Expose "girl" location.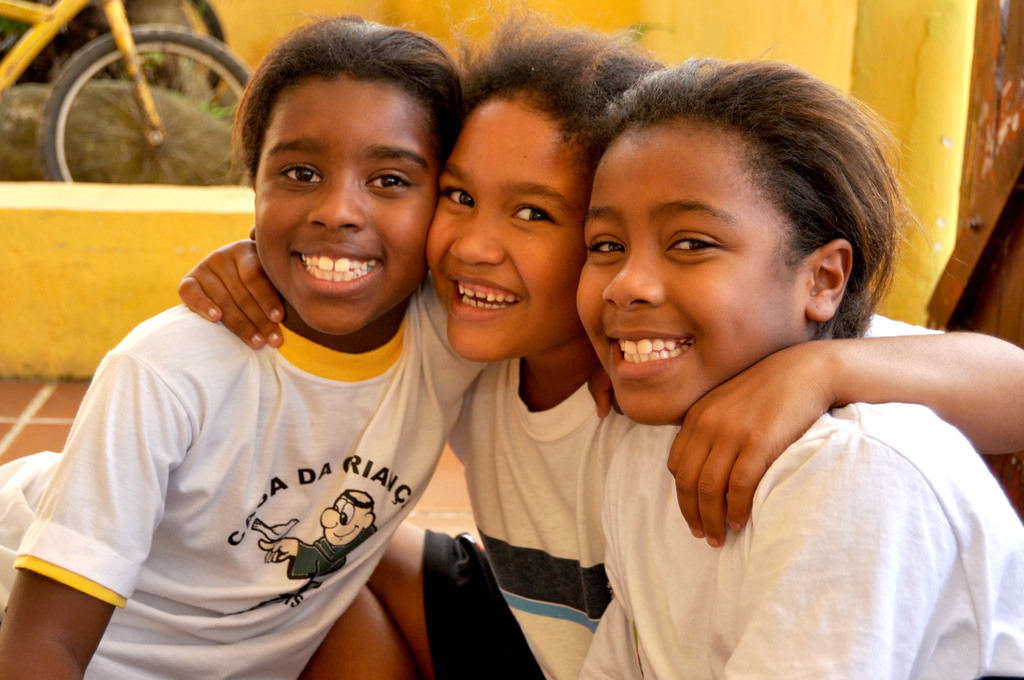
Exposed at box=[570, 36, 1023, 679].
